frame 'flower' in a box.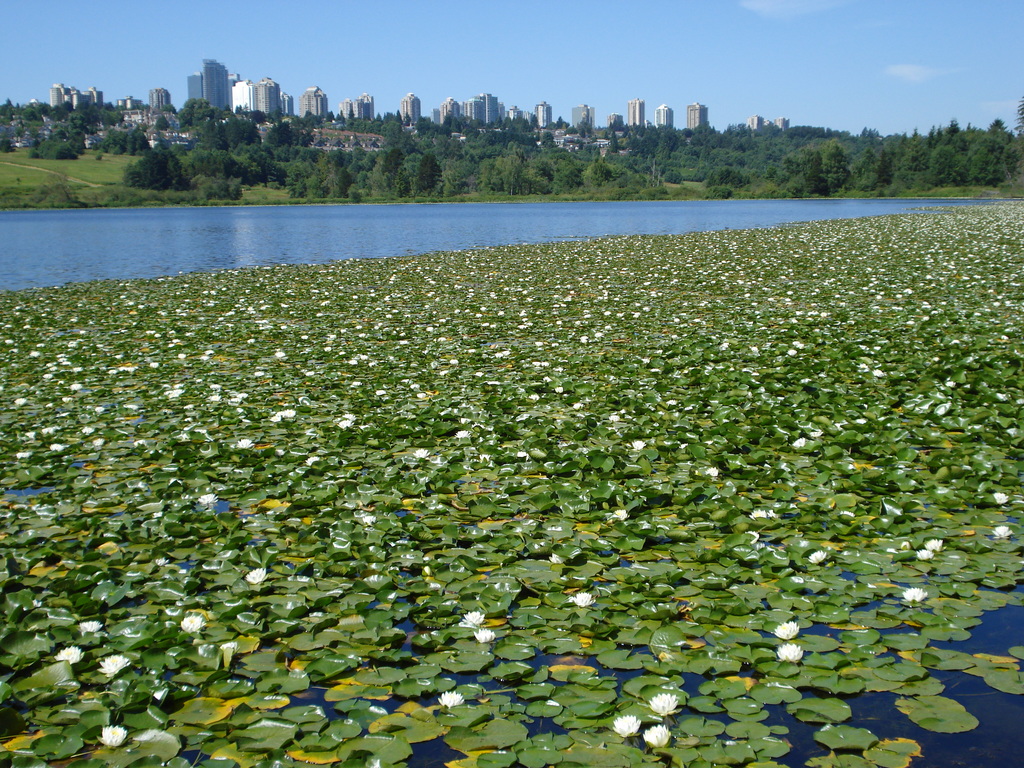
<region>180, 613, 204, 633</region>.
